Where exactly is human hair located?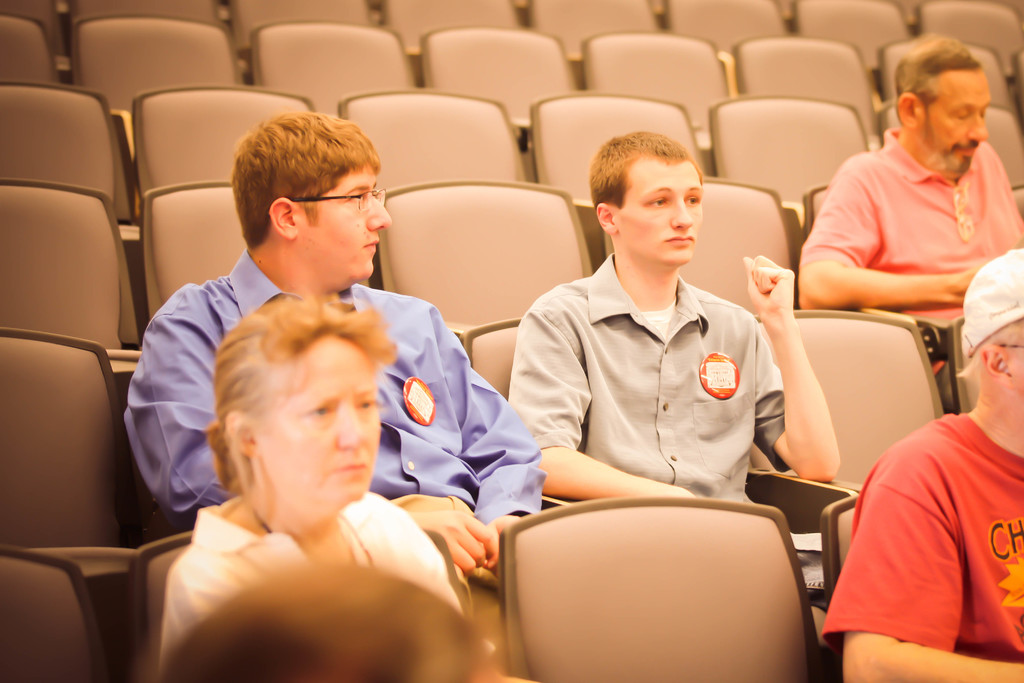
Its bounding box is left=163, top=563, right=481, bottom=682.
